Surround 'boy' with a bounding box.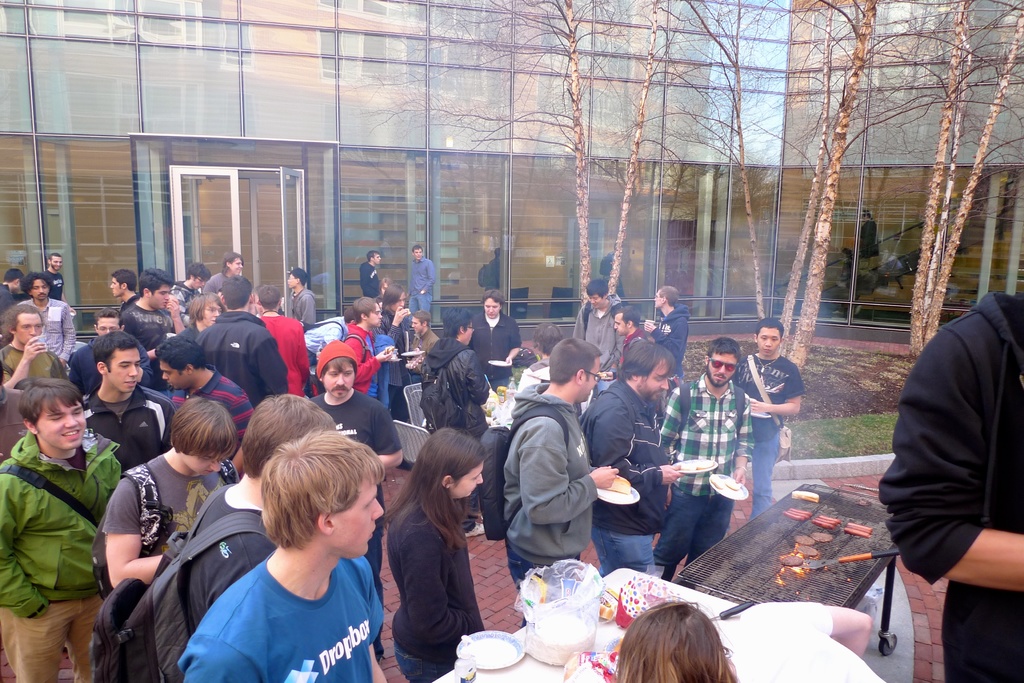
crop(103, 396, 238, 588).
